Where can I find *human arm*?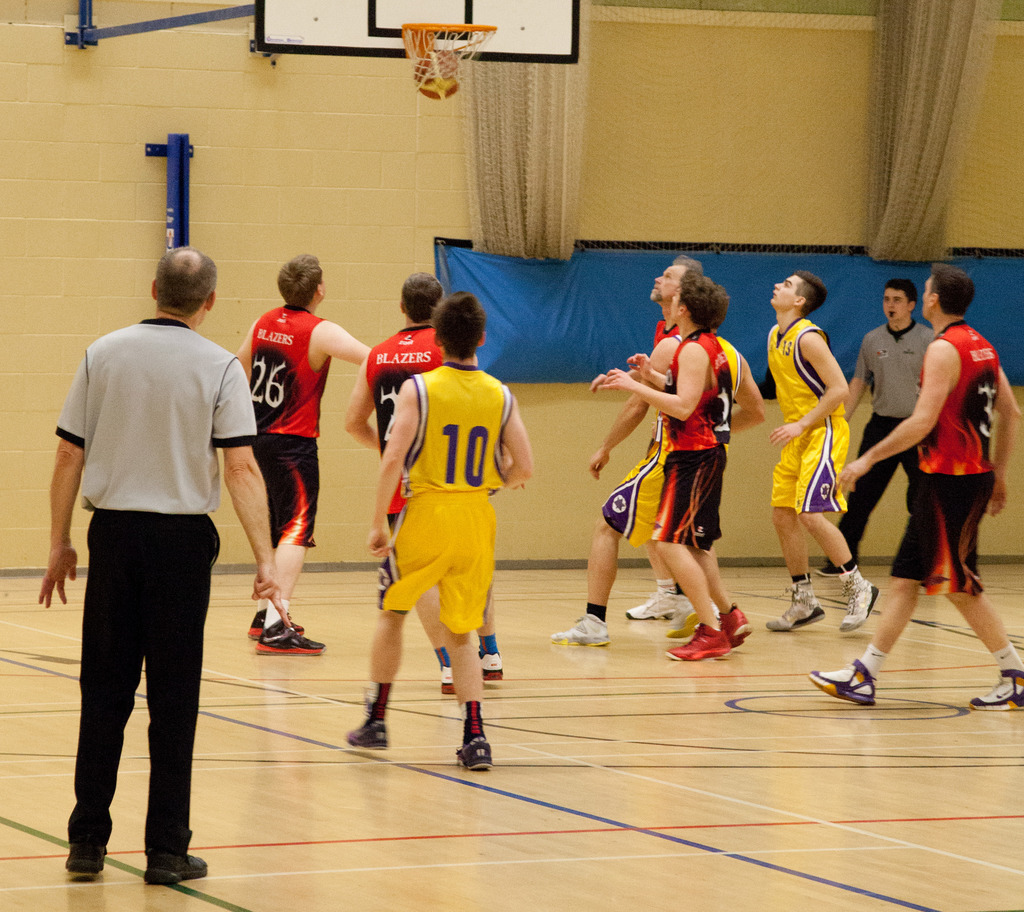
You can find it at bbox=[634, 349, 670, 406].
